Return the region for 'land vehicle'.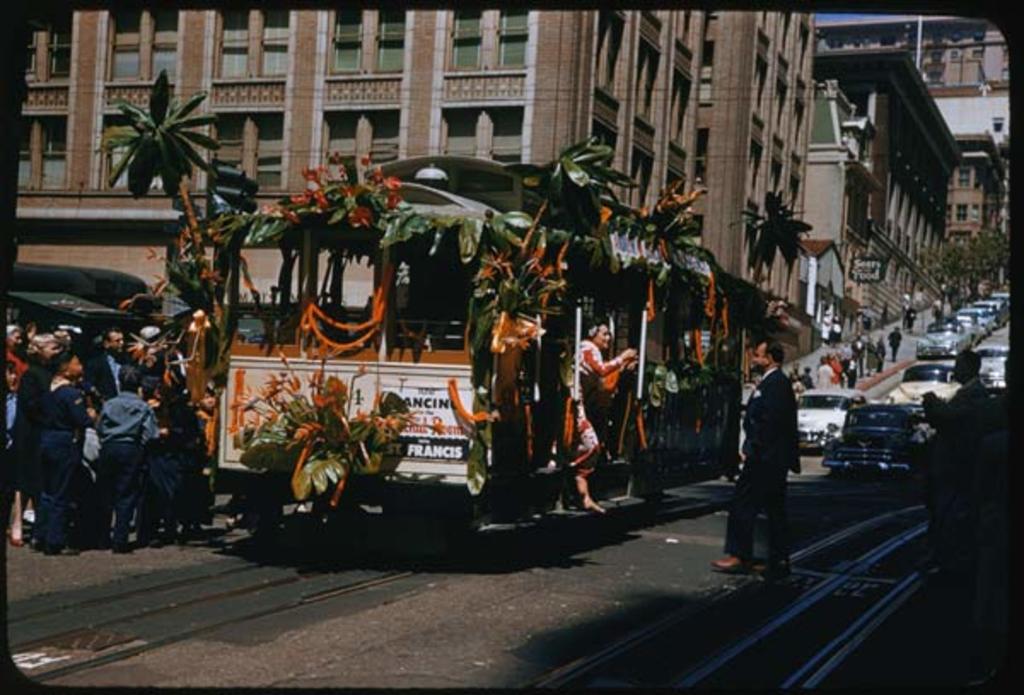
l=790, t=389, r=864, b=447.
